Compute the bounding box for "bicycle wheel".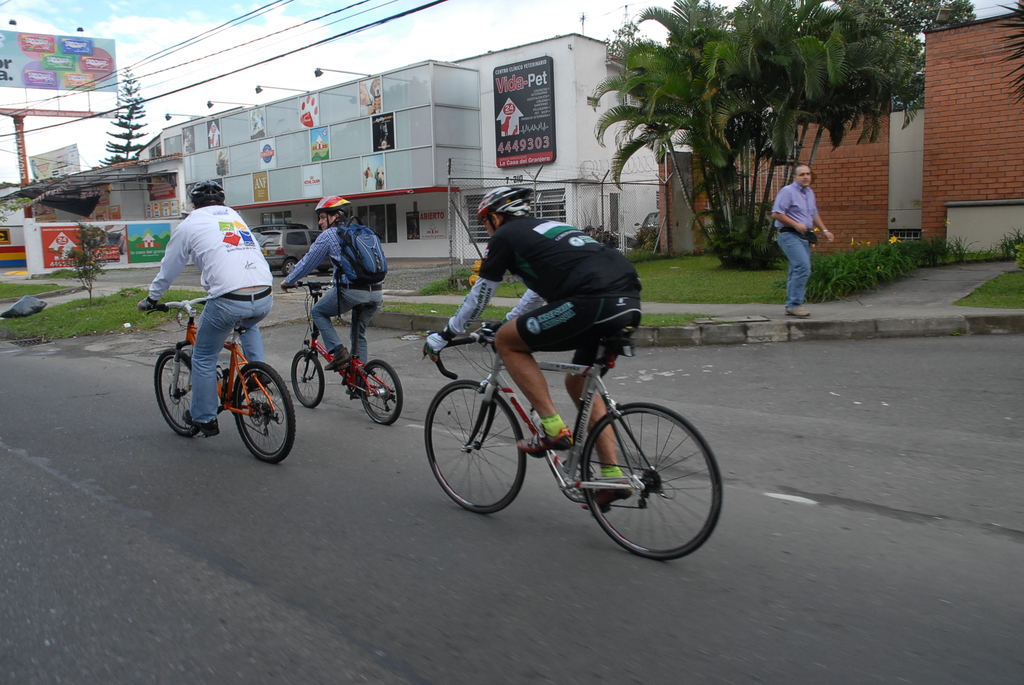
561, 388, 709, 567.
